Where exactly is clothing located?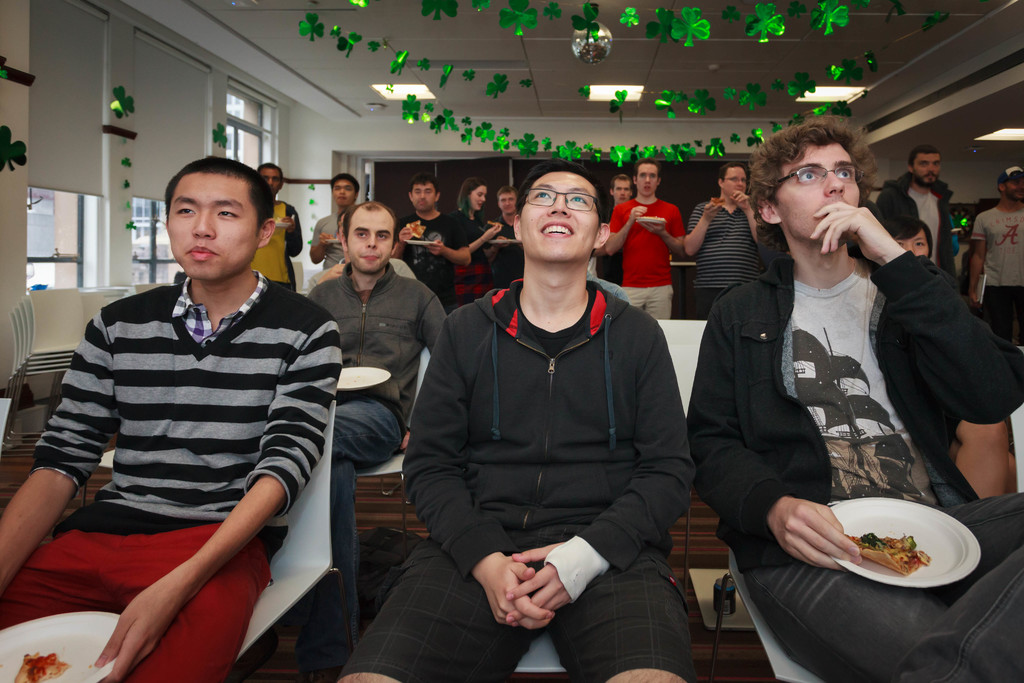
Its bounding box is crop(15, 213, 346, 645).
